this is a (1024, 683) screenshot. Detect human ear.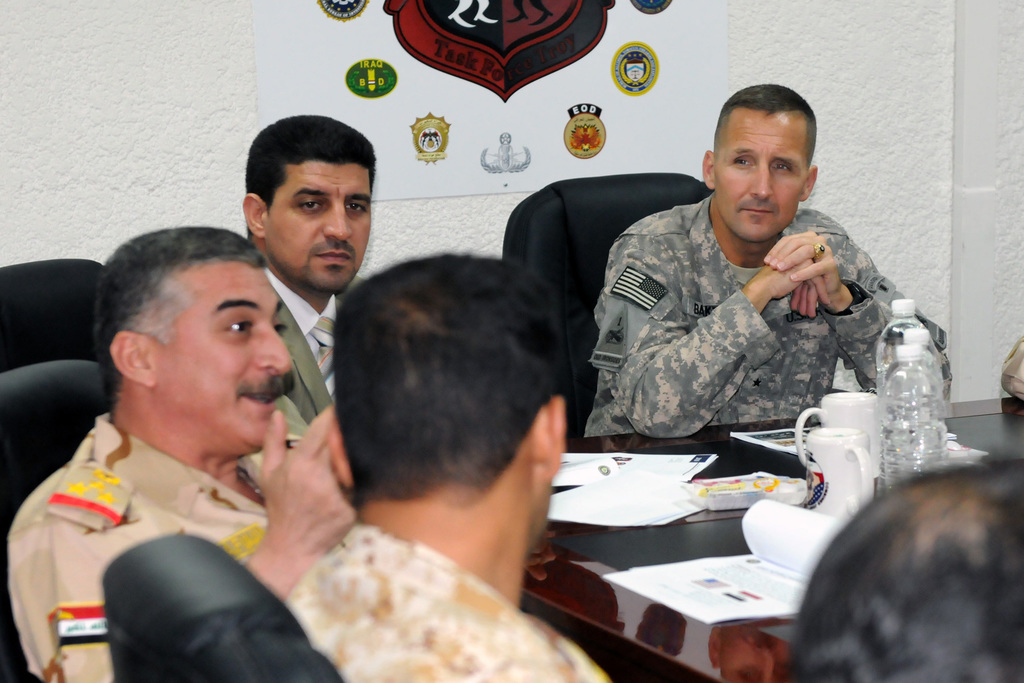
region(325, 415, 350, 486).
